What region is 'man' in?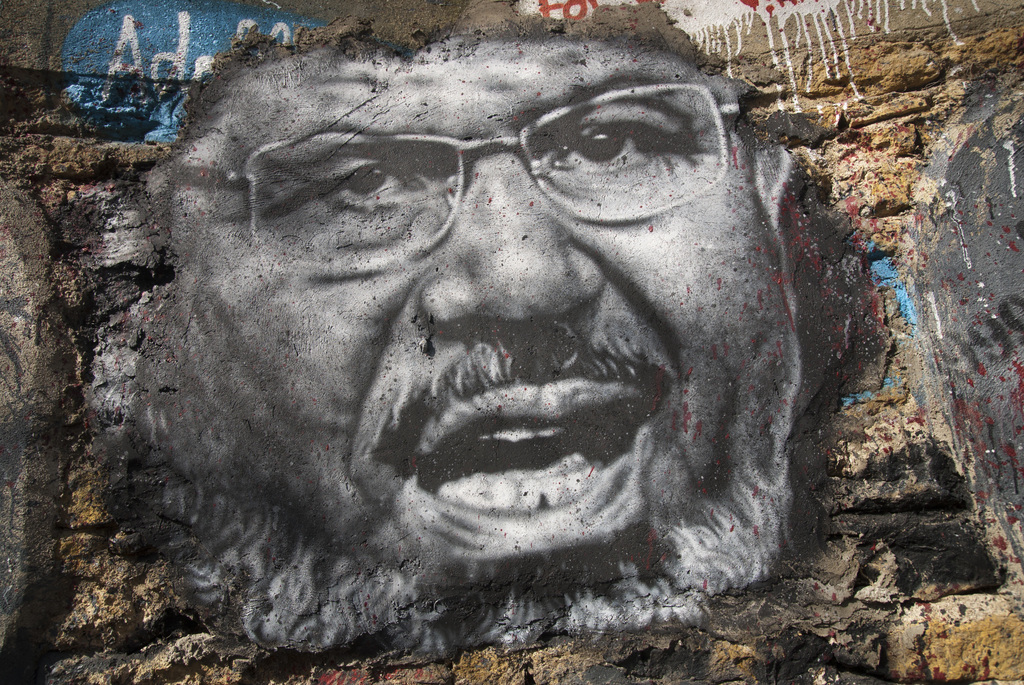
(86,33,892,675).
